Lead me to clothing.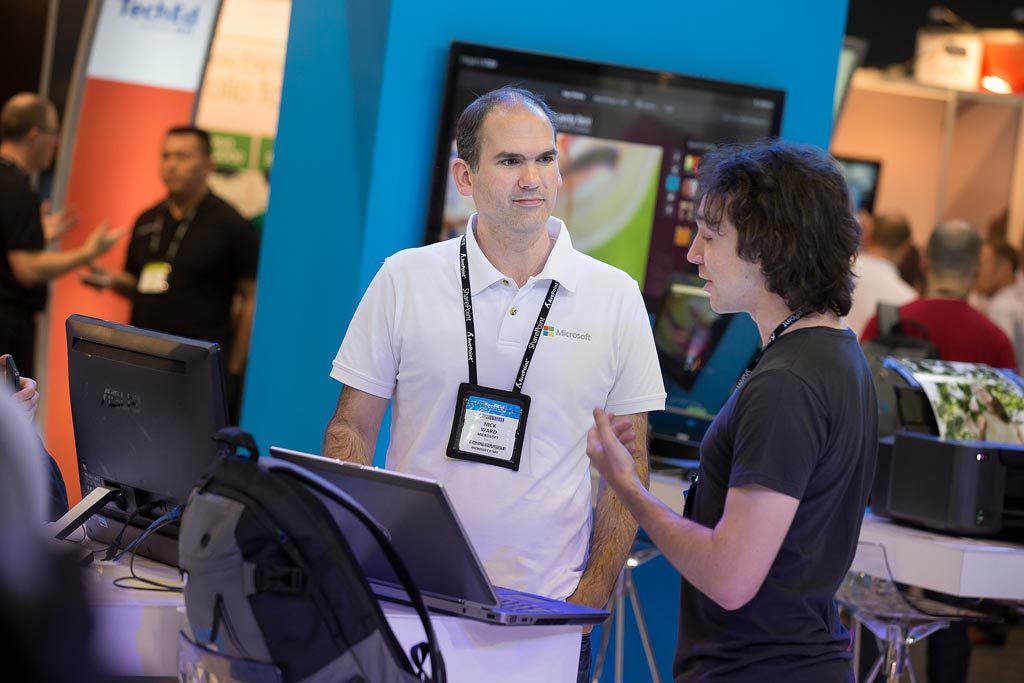
Lead to 329, 207, 666, 682.
